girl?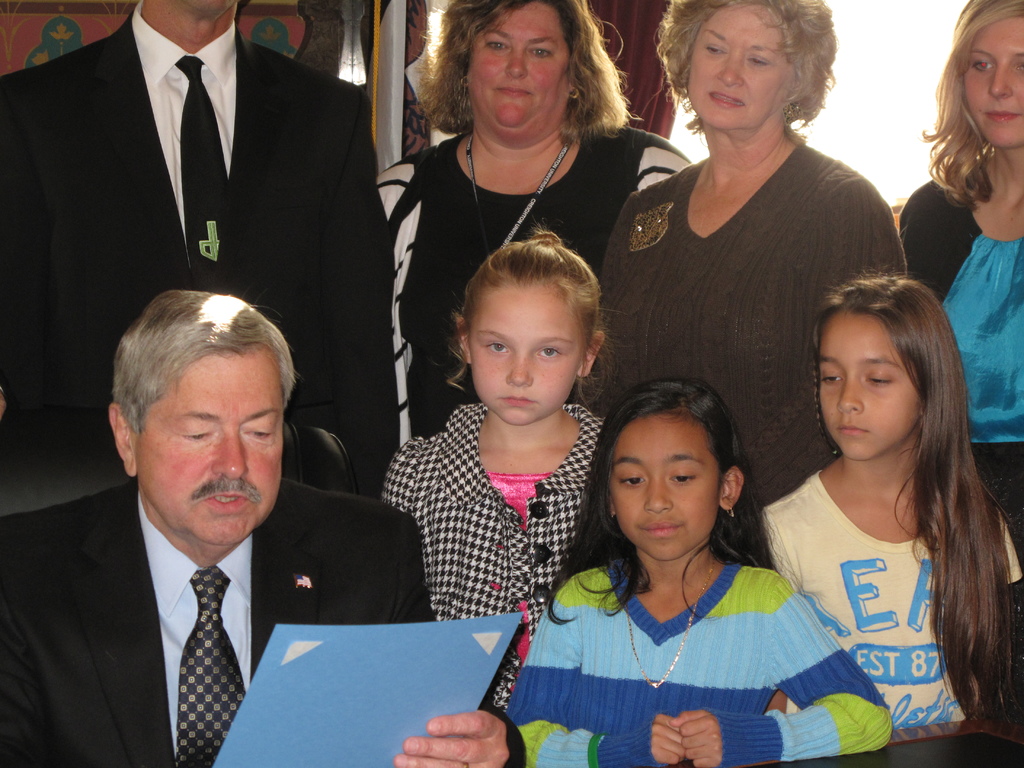
<box>504,375,890,767</box>
